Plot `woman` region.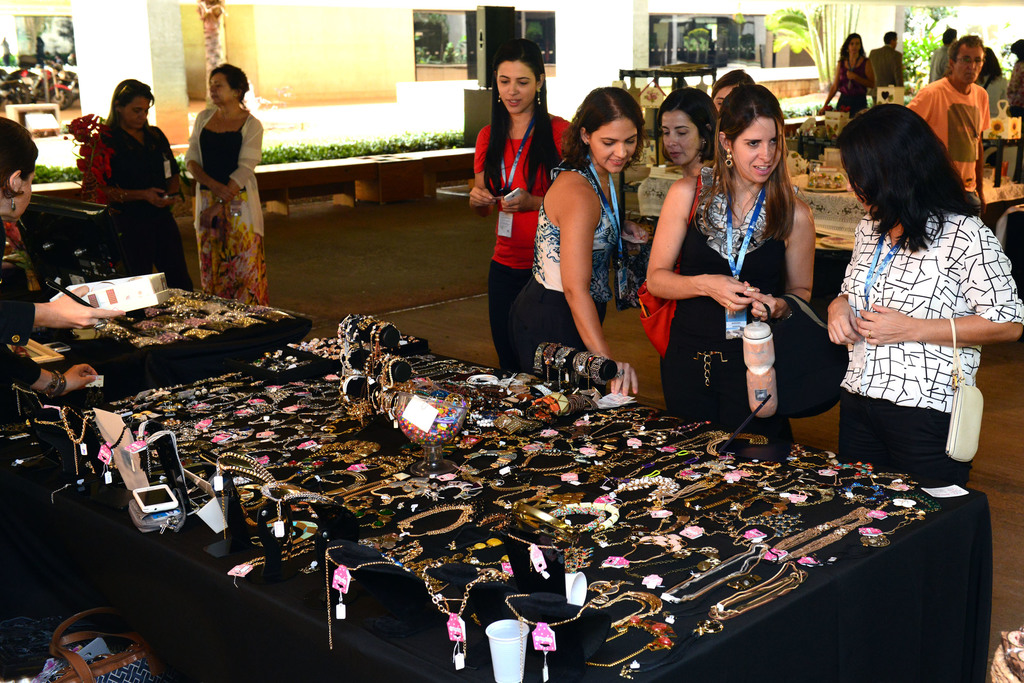
Plotted at x1=77, y1=76, x2=199, y2=294.
